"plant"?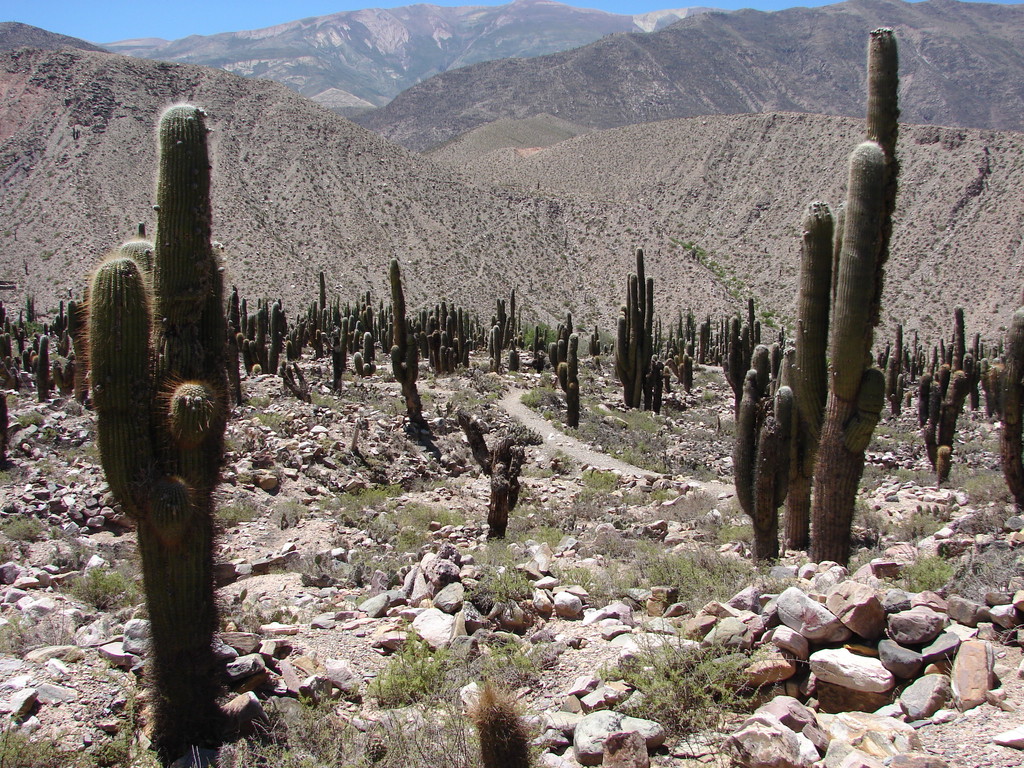
{"left": 0, "top": 509, "right": 54, "bottom": 547}
